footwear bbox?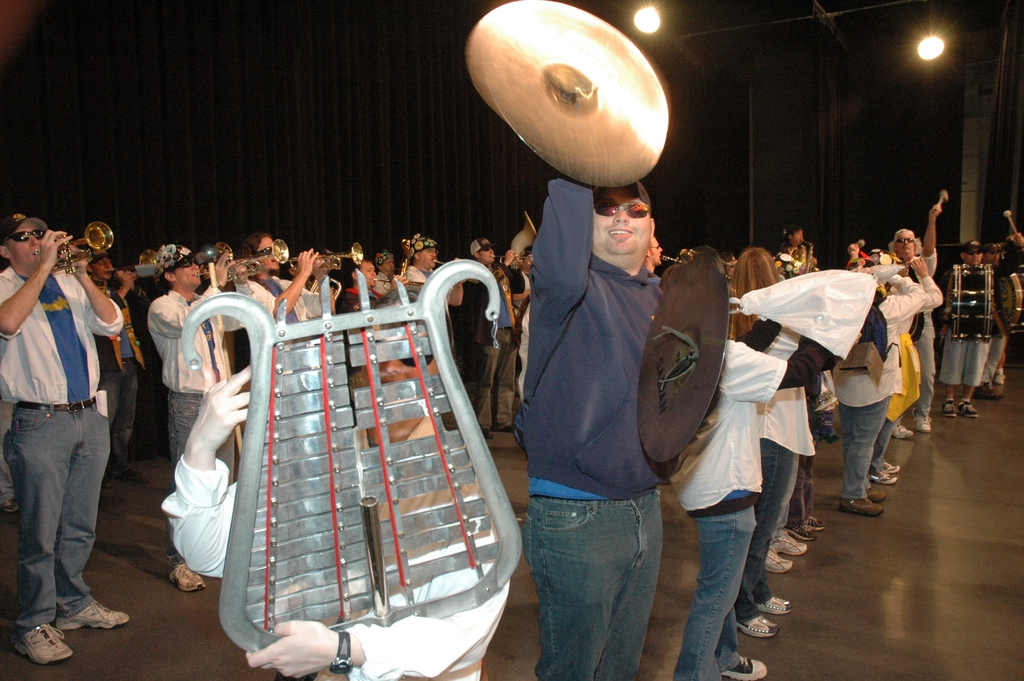
[left=0, top=499, right=16, bottom=513]
